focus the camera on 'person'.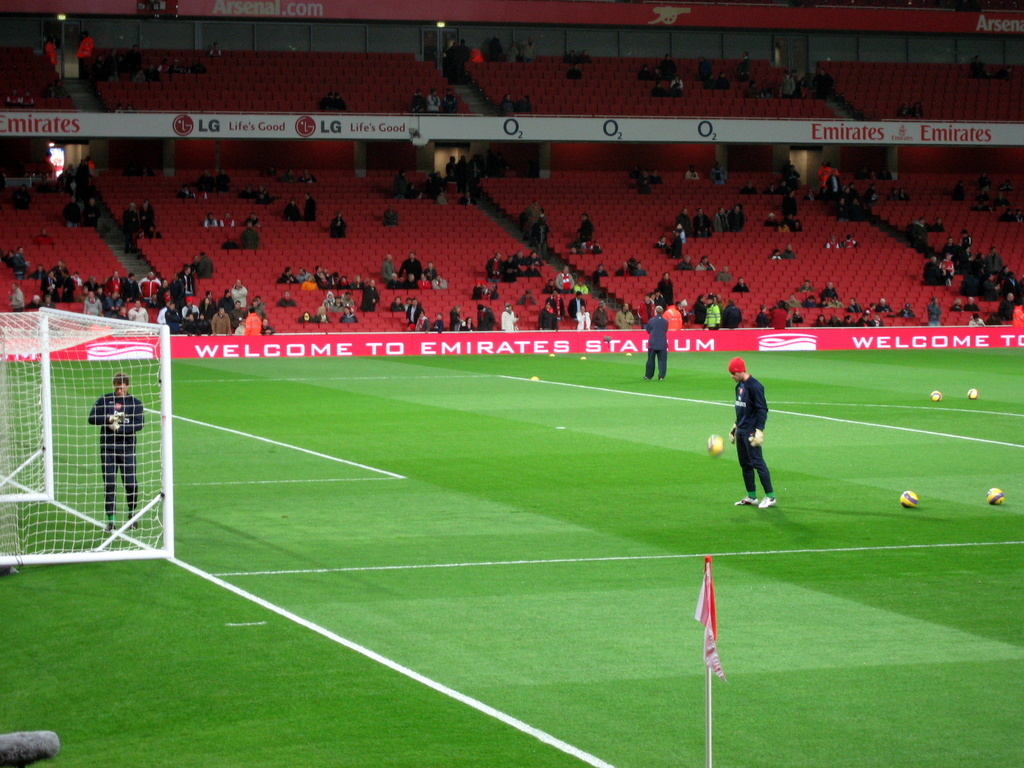
Focus region: locate(631, 261, 646, 276).
